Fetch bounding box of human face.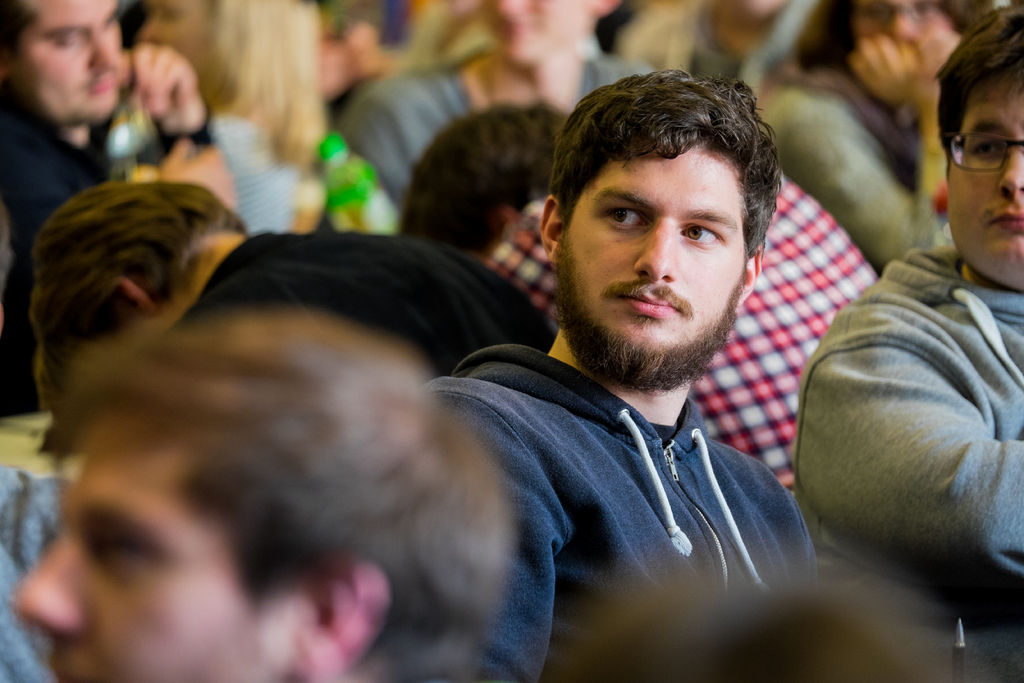
Bbox: {"x1": 732, "y1": 0, "x2": 796, "y2": 19}.
